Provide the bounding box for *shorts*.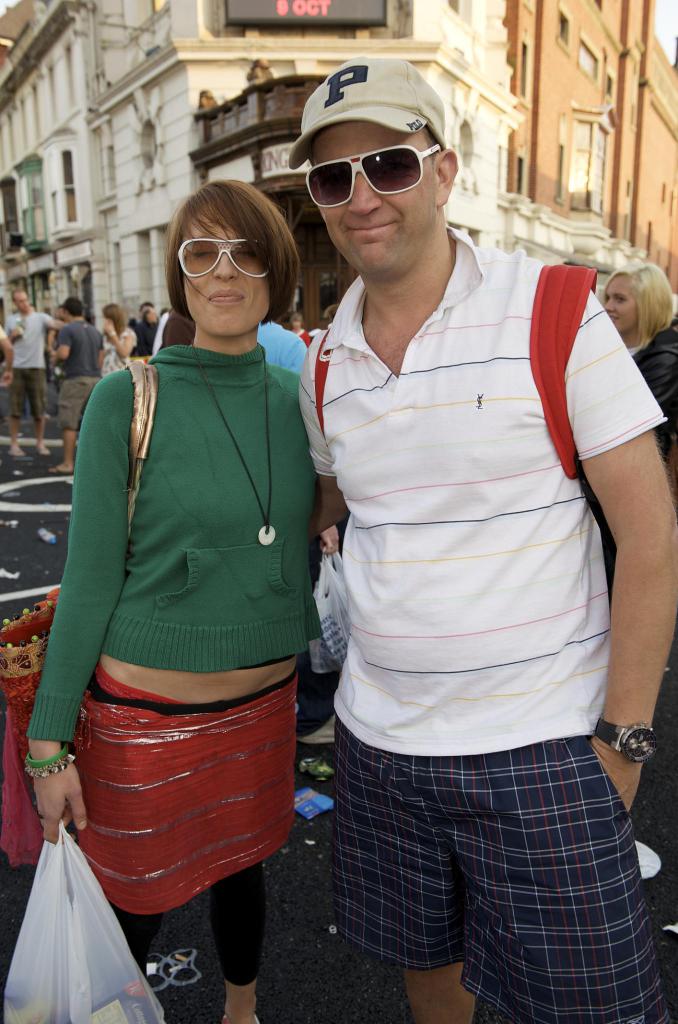
bbox=[321, 733, 658, 980].
